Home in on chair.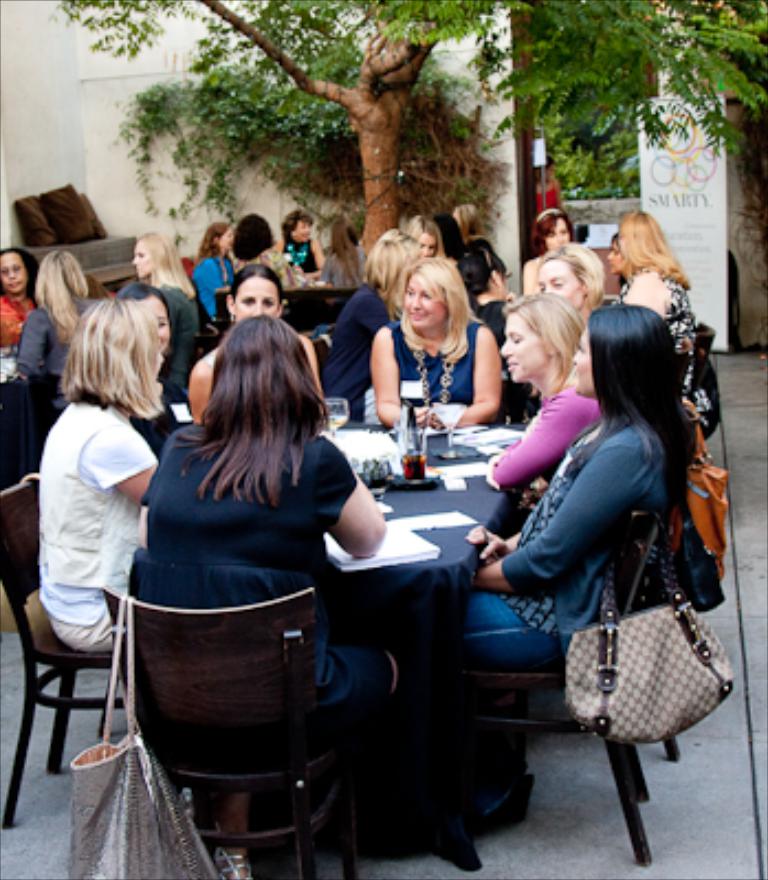
Homed in at BBox(277, 286, 310, 330).
